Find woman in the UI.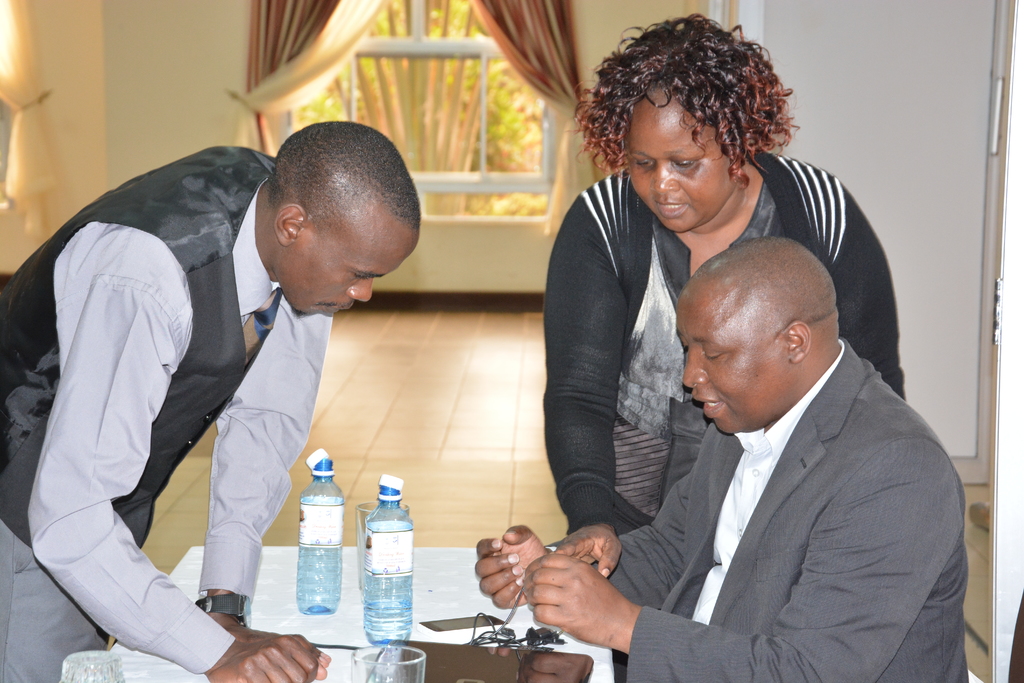
UI element at rect(550, 15, 909, 577).
